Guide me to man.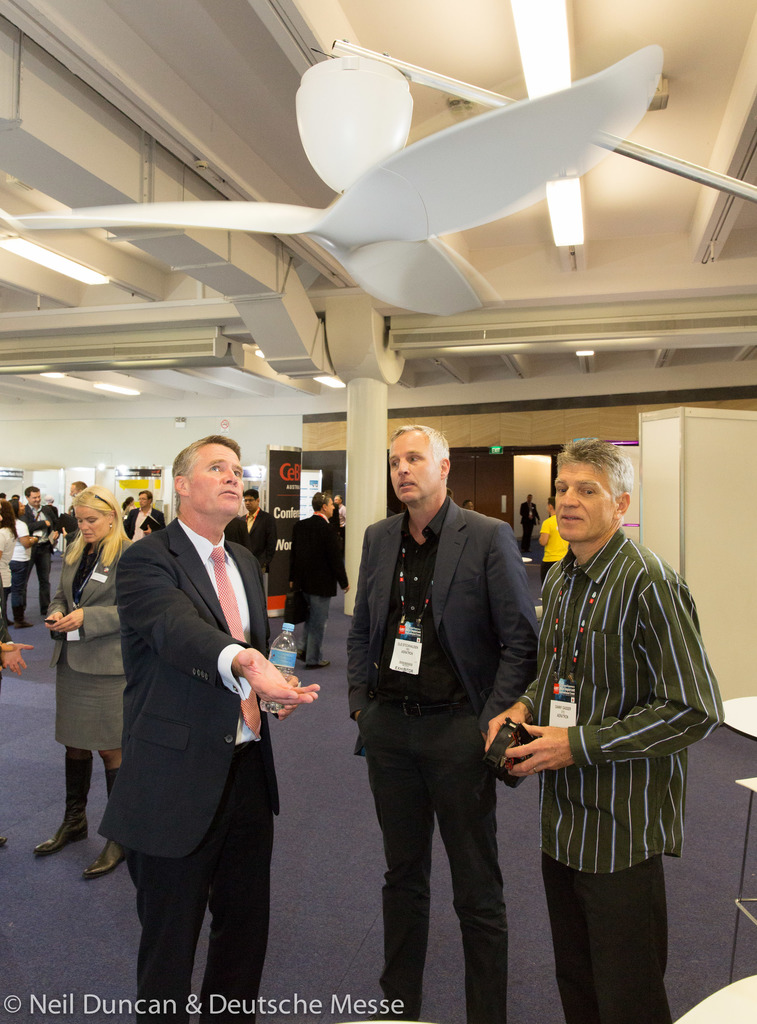
Guidance: 515 493 543 564.
